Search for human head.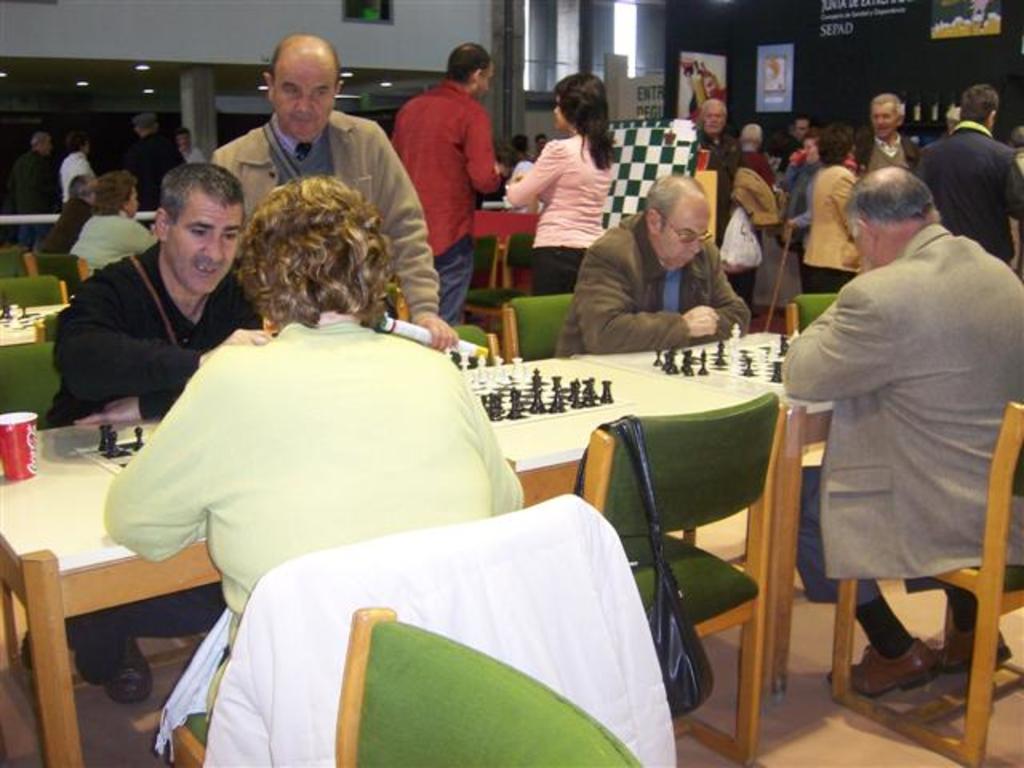
Found at pyautogui.locateOnScreen(870, 93, 904, 136).
